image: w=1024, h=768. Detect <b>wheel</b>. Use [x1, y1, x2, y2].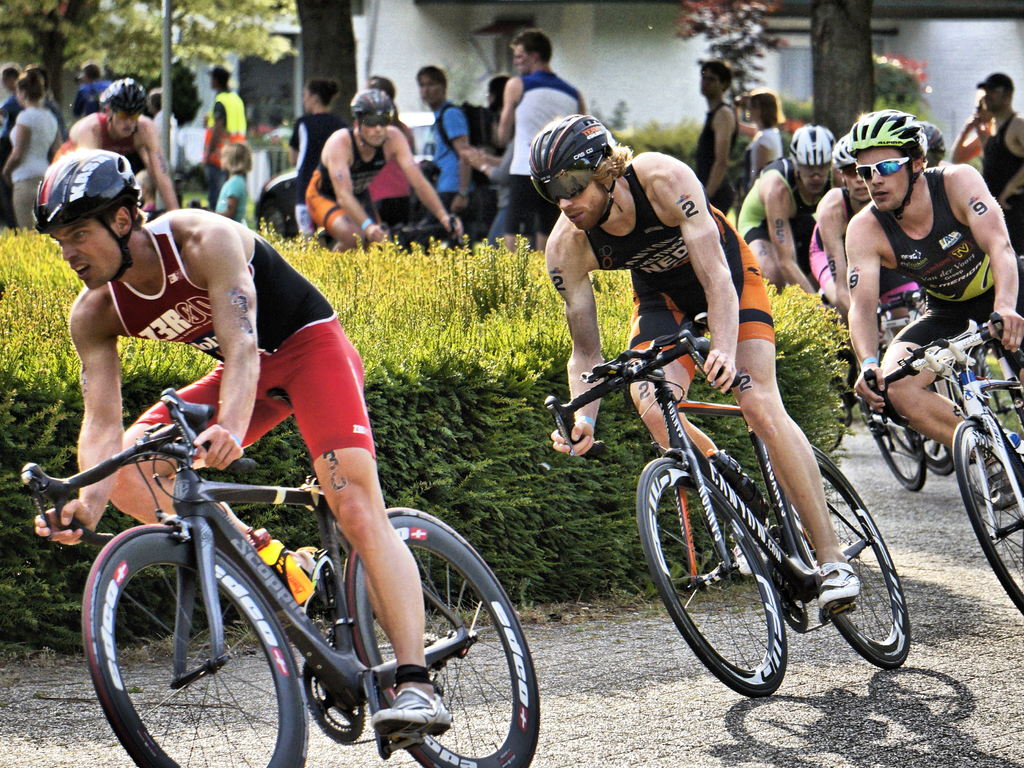
[953, 419, 1023, 614].
